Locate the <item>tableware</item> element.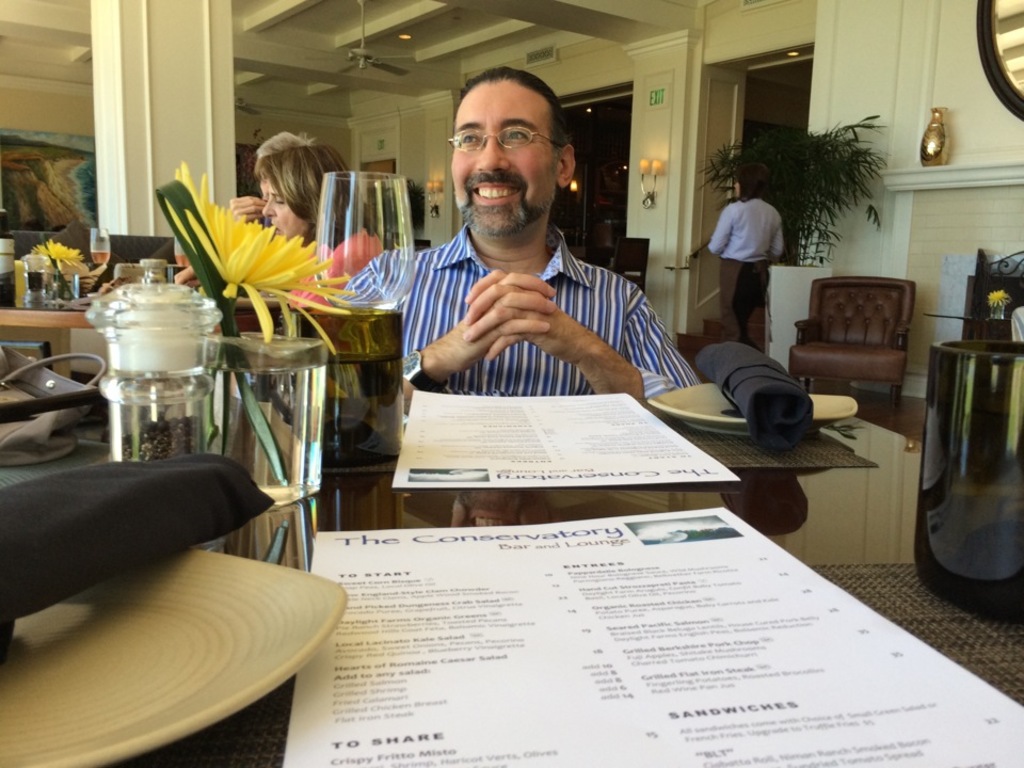
Element bbox: (651, 379, 857, 435).
